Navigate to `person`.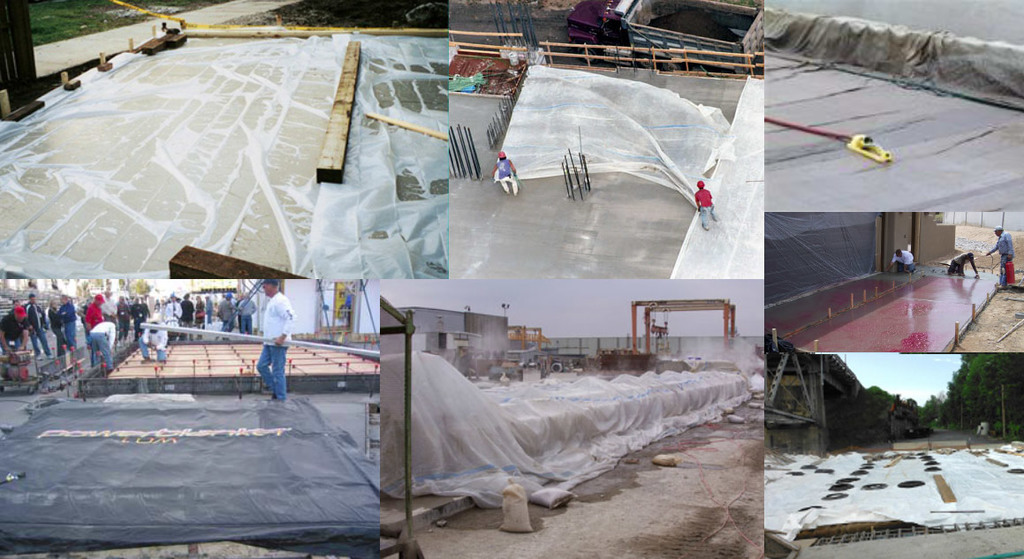
Navigation target: x1=197, y1=289, x2=210, y2=331.
